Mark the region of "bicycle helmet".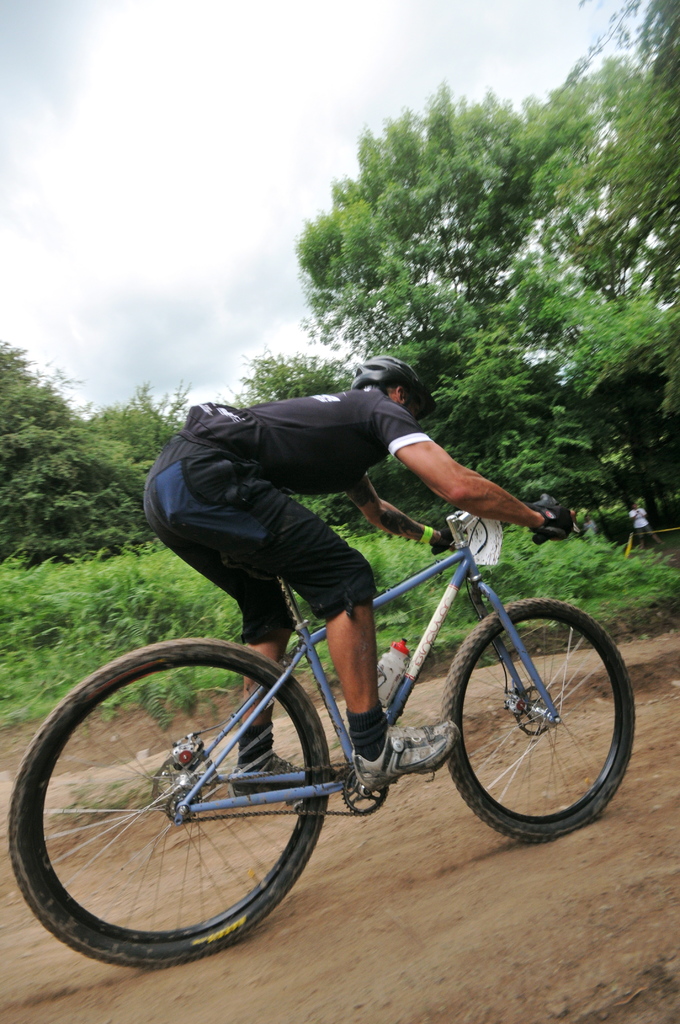
Region: <box>358,351,439,409</box>.
